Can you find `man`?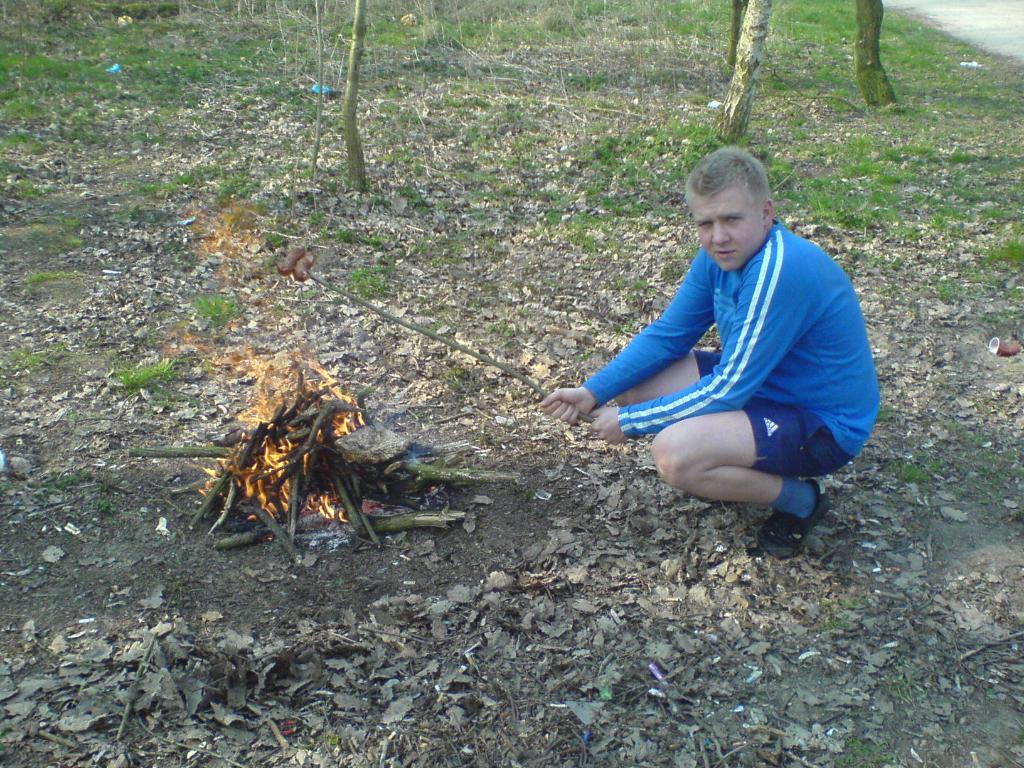
Yes, bounding box: x1=577 y1=148 x2=884 y2=561.
